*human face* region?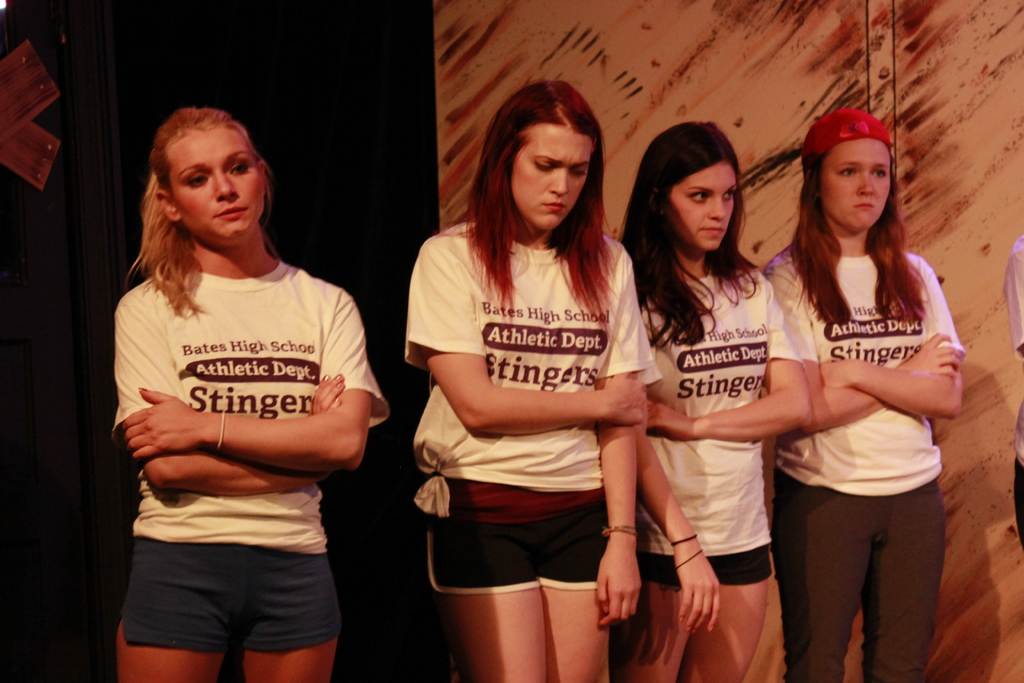
(817,130,890,230)
